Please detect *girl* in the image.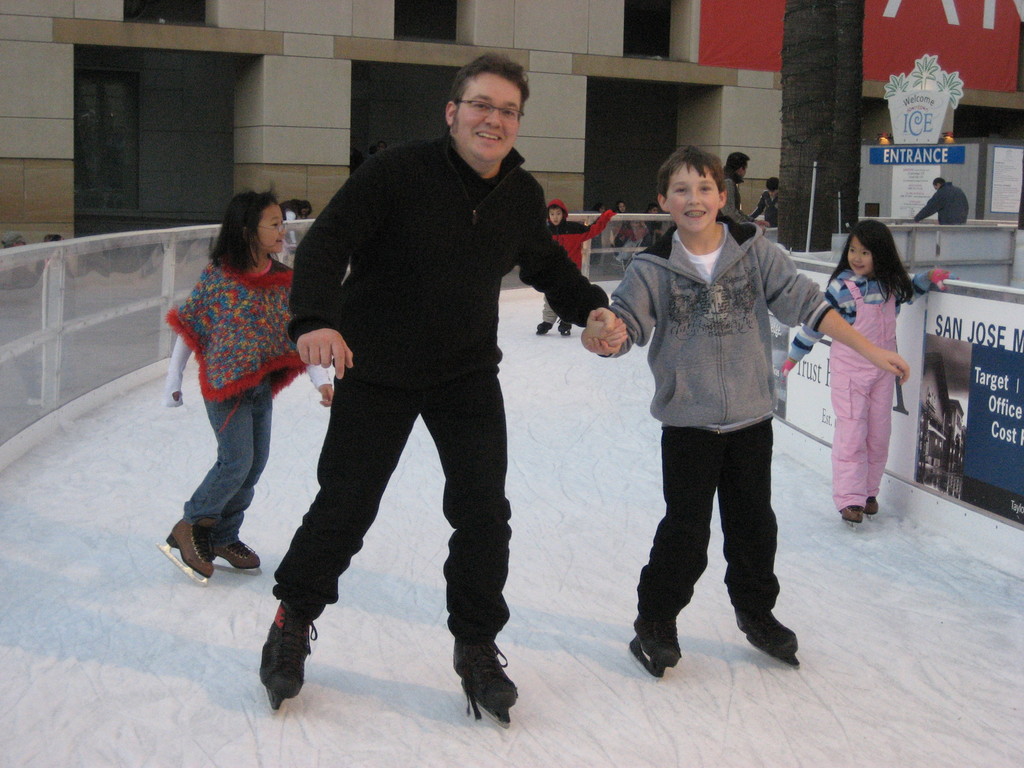
BBox(159, 177, 338, 583).
